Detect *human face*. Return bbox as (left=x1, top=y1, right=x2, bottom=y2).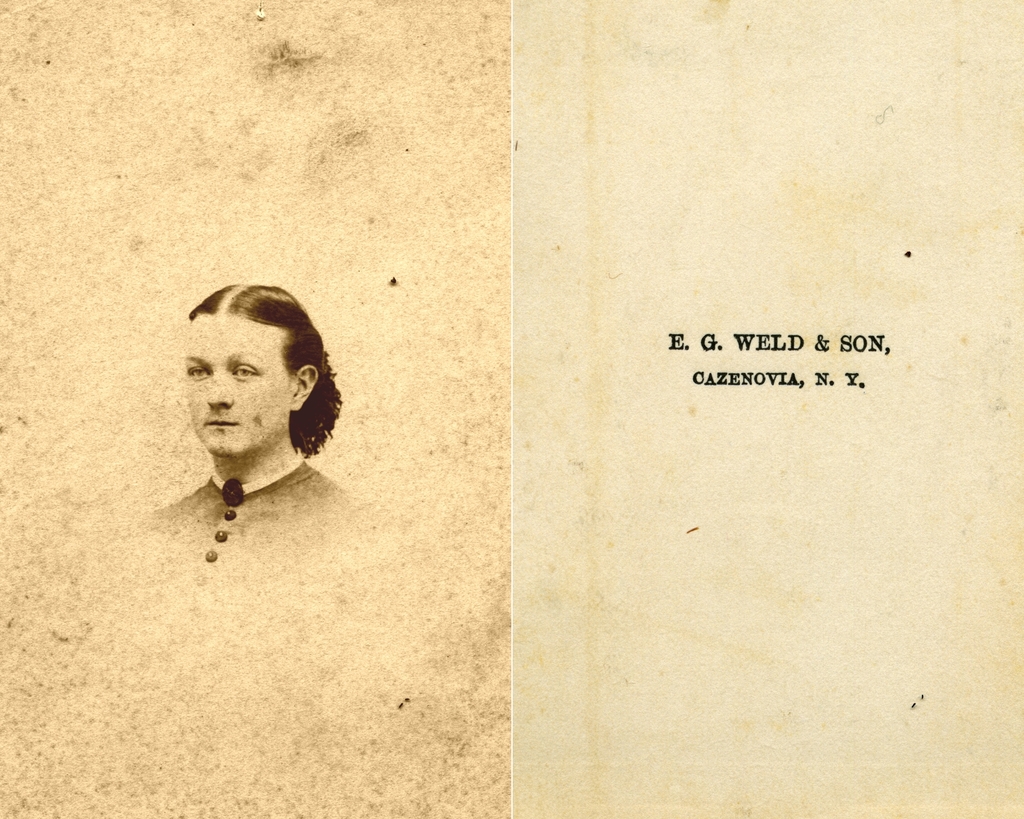
(left=168, top=305, right=290, bottom=461).
